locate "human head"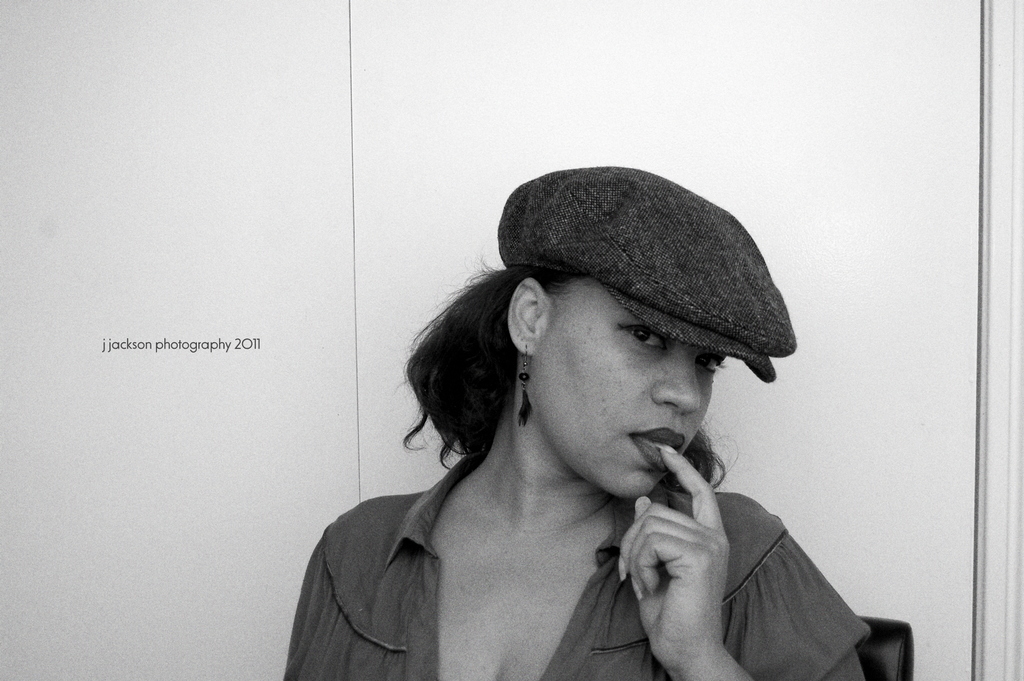
Rect(491, 163, 799, 500)
